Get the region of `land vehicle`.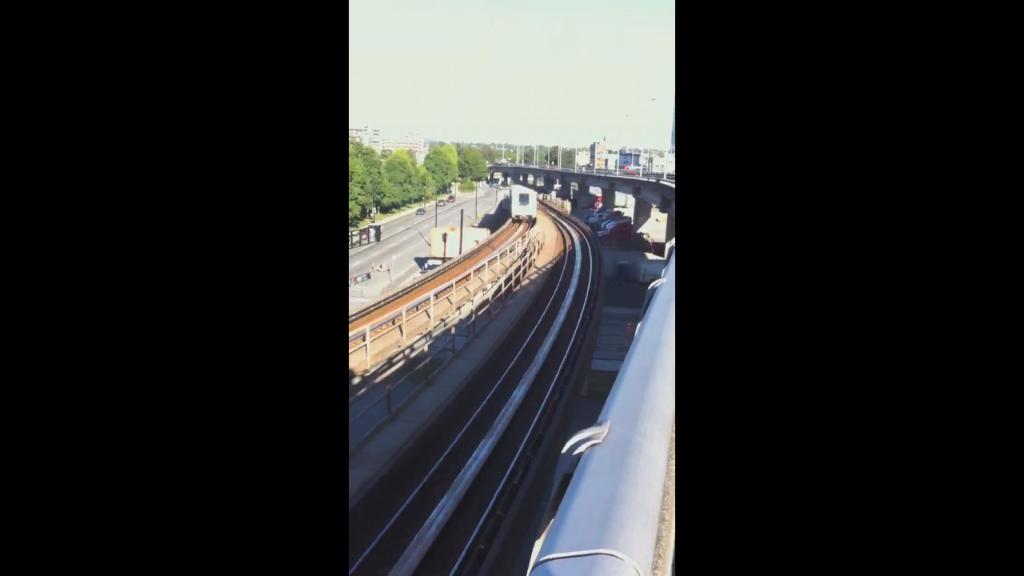
{"x1": 510, "y1": 178, "x2": 538, "y2": 226}.
